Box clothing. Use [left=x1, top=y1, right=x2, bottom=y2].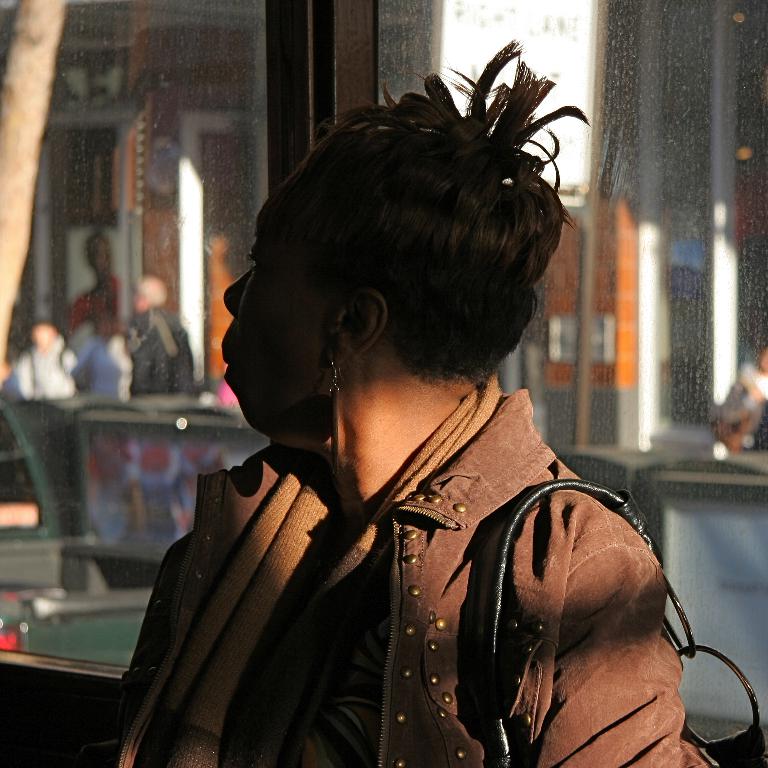
[left=15, top=337, right=77, bottom=401].
